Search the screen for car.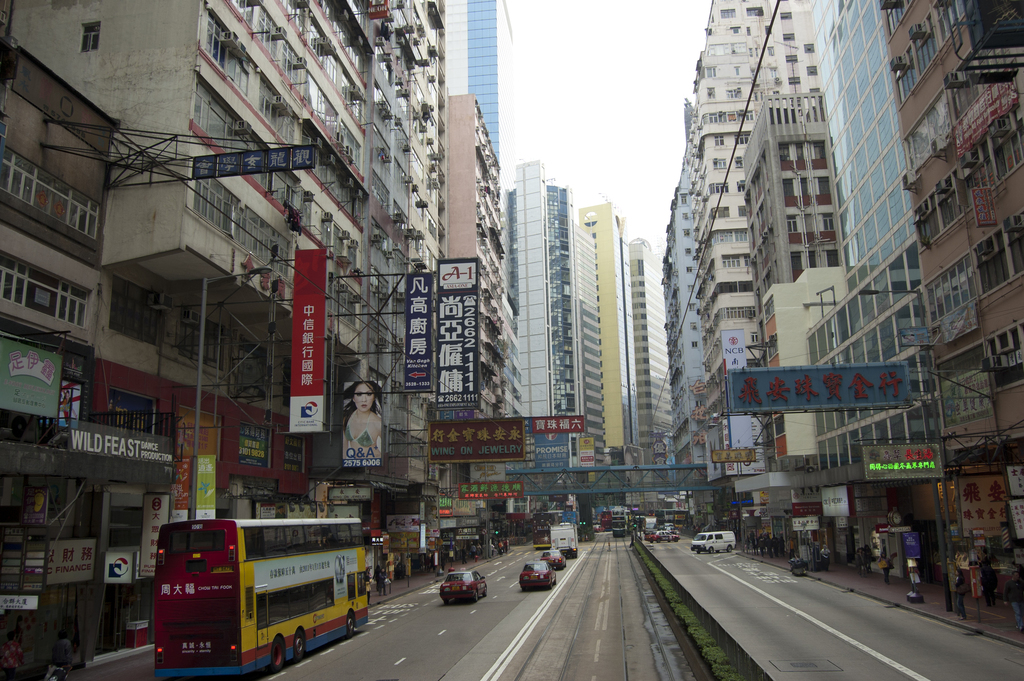
Found at bbox=(514, 560, 559, 584).
